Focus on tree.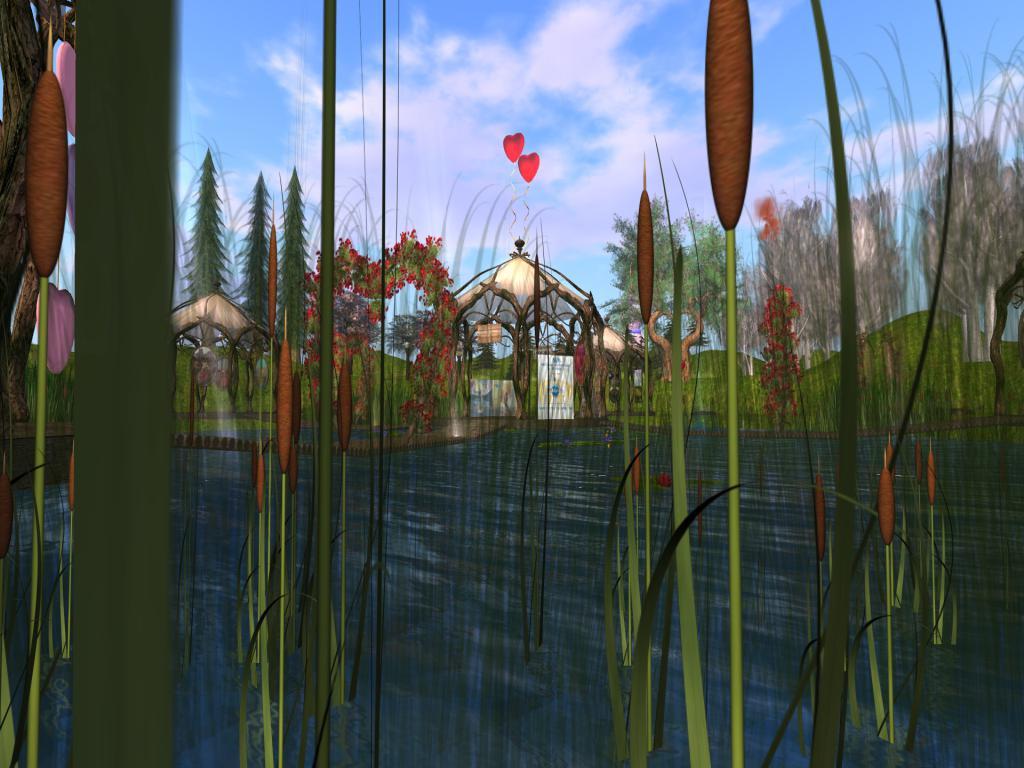
Focused at locate(178, 145, 232, 340).
